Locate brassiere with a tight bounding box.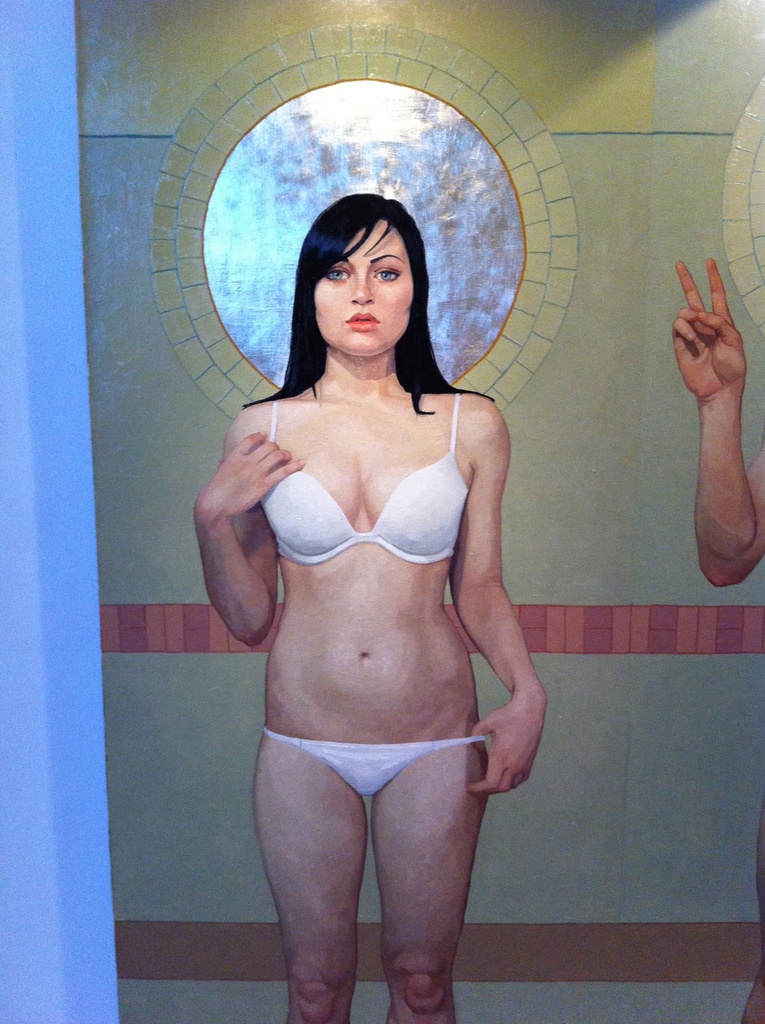
[left=262, top=388, right=469, bottom=570].
